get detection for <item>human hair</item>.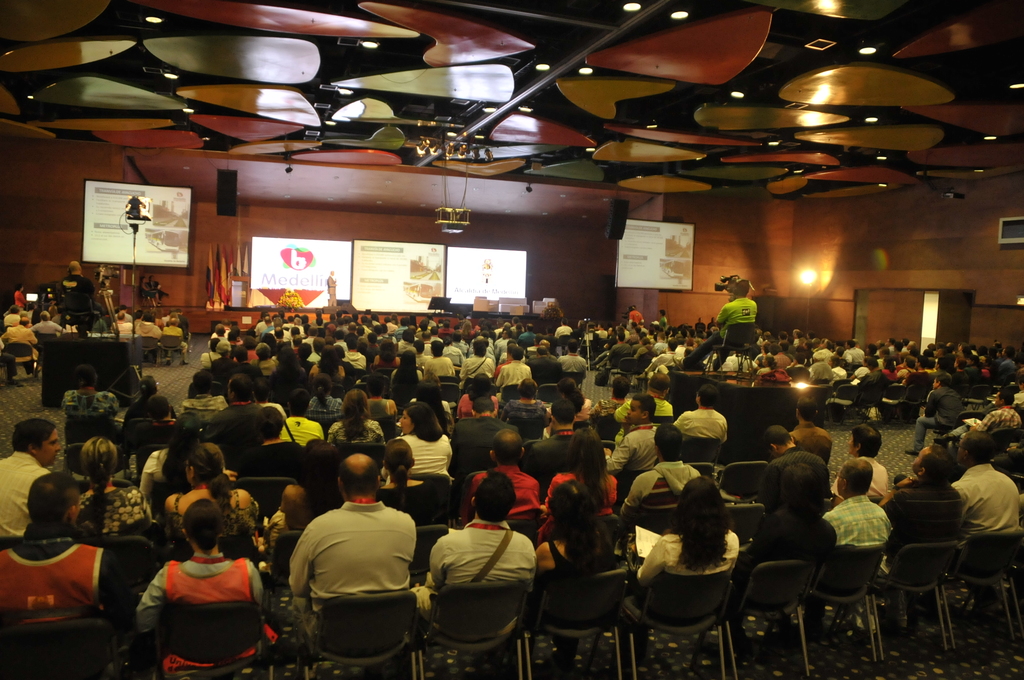
Detection: (left=287, top=386, right=310, bottom=419).
